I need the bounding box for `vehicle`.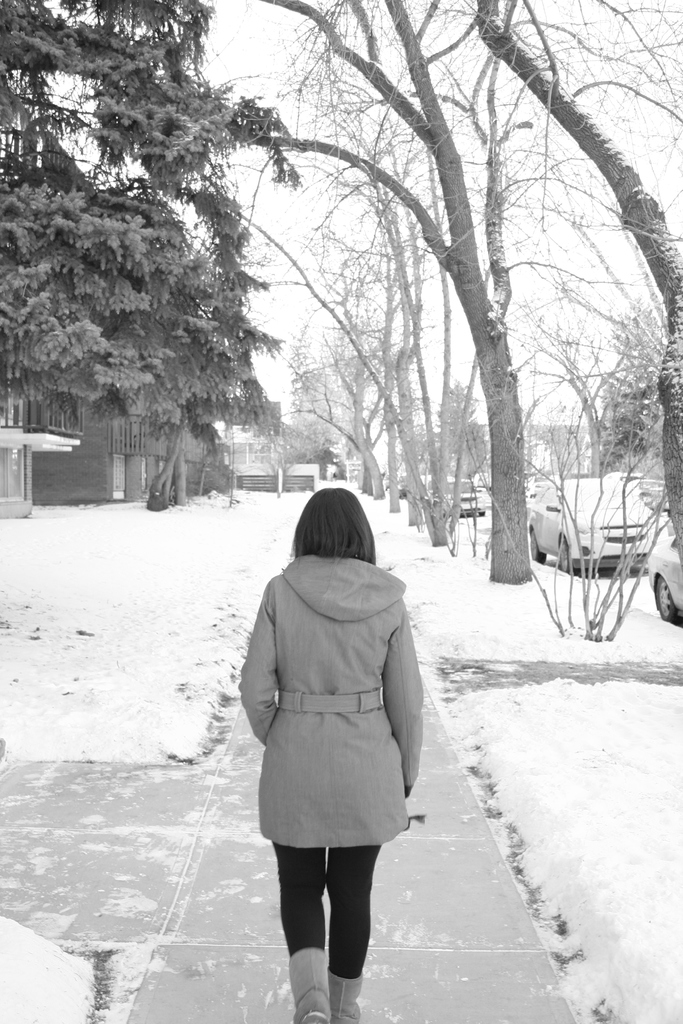
Here it is: 498 457 682 614.
